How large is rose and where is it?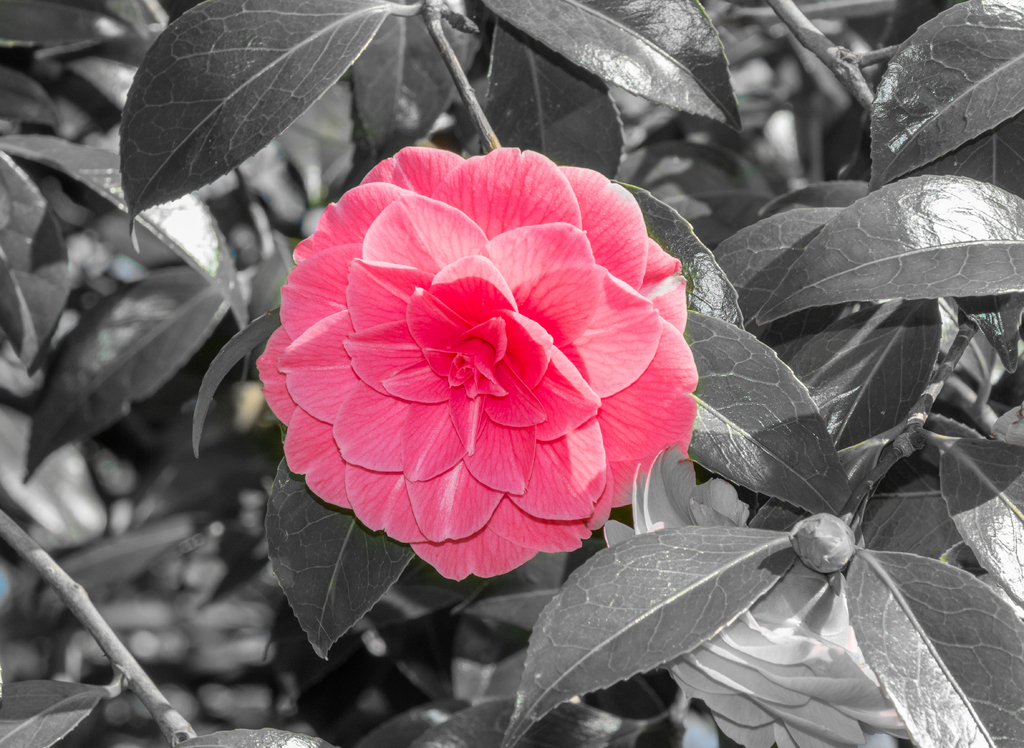
Bounding box: detection(257, 147, 701, 584).
